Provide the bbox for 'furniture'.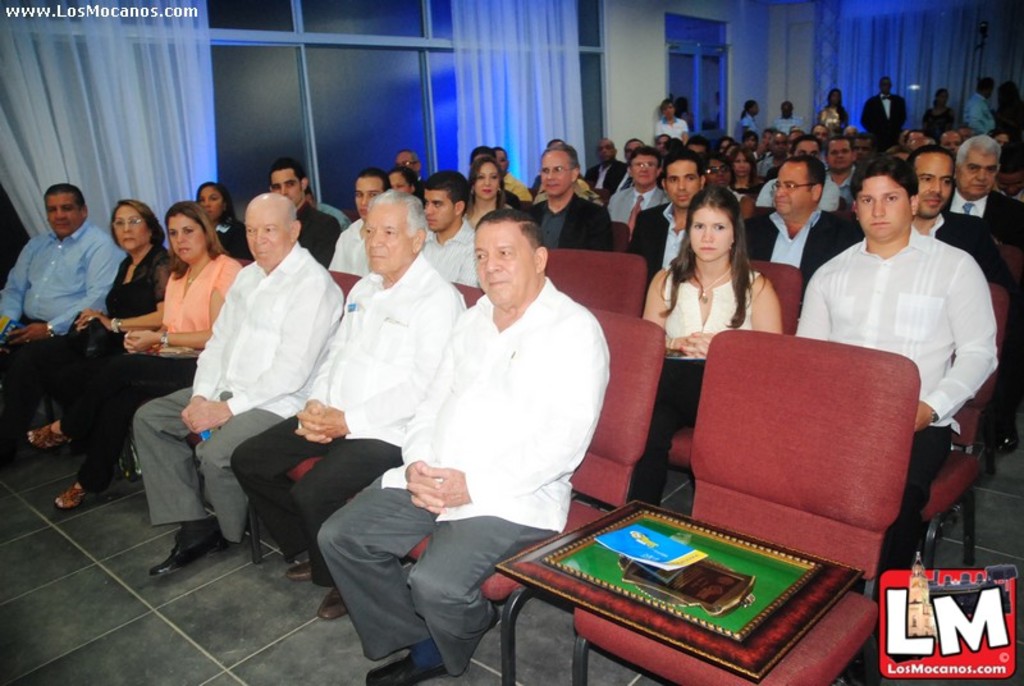
locate(922, 285, 1007, 561).
